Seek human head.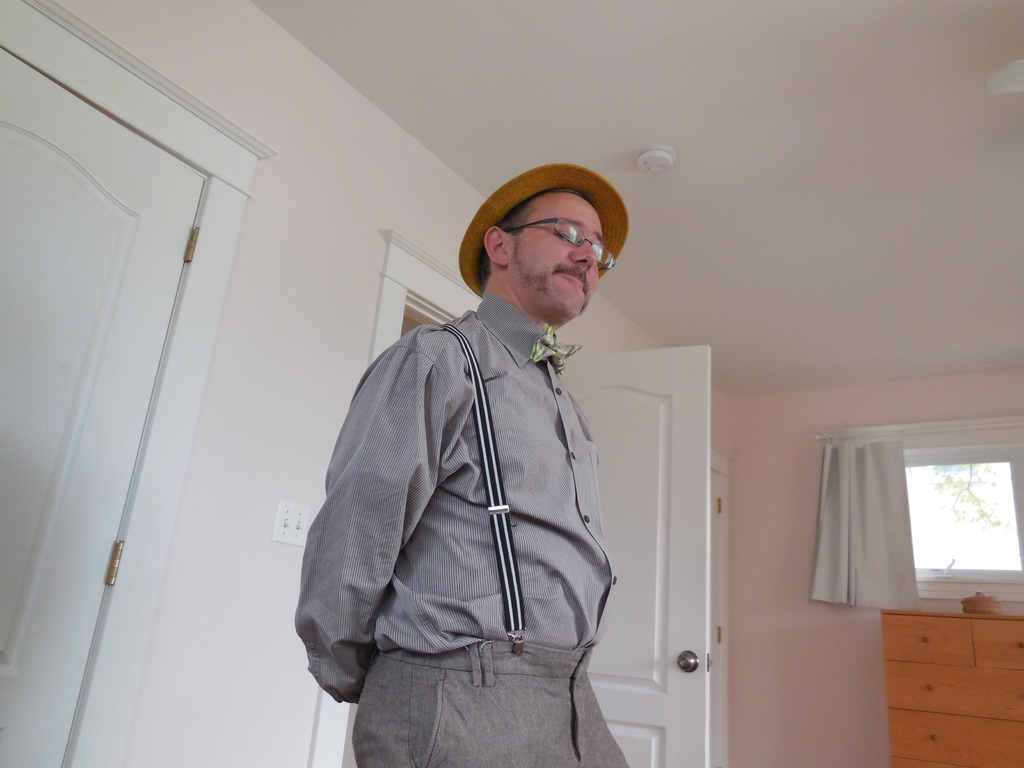
BBox(464, 157, 636, 323).
